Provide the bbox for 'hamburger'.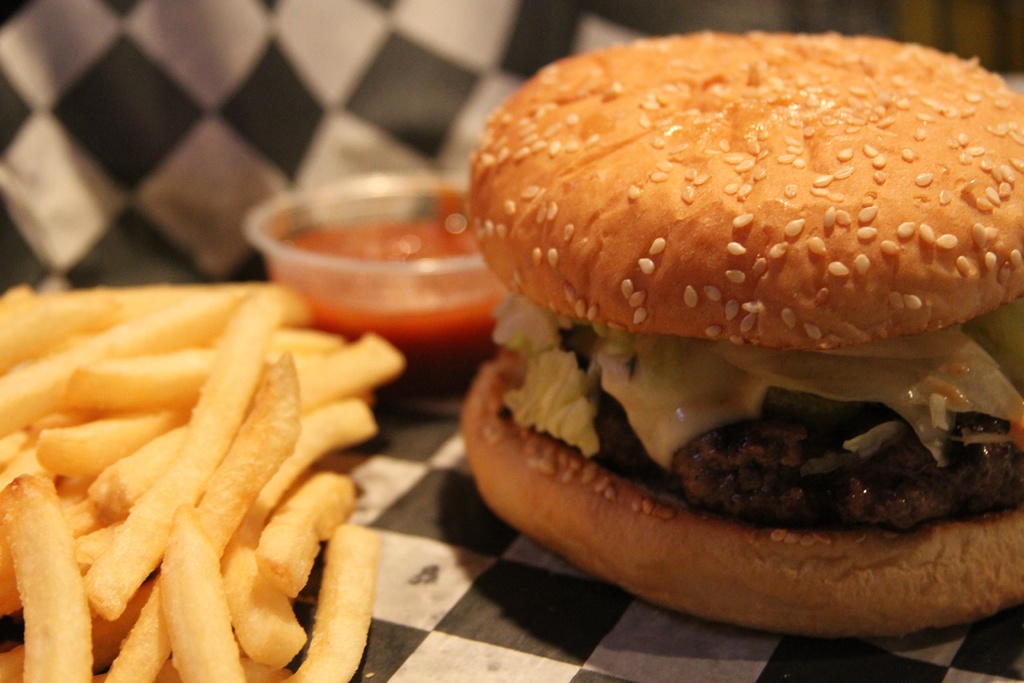
select_region(459, 31, 1023, 639).
